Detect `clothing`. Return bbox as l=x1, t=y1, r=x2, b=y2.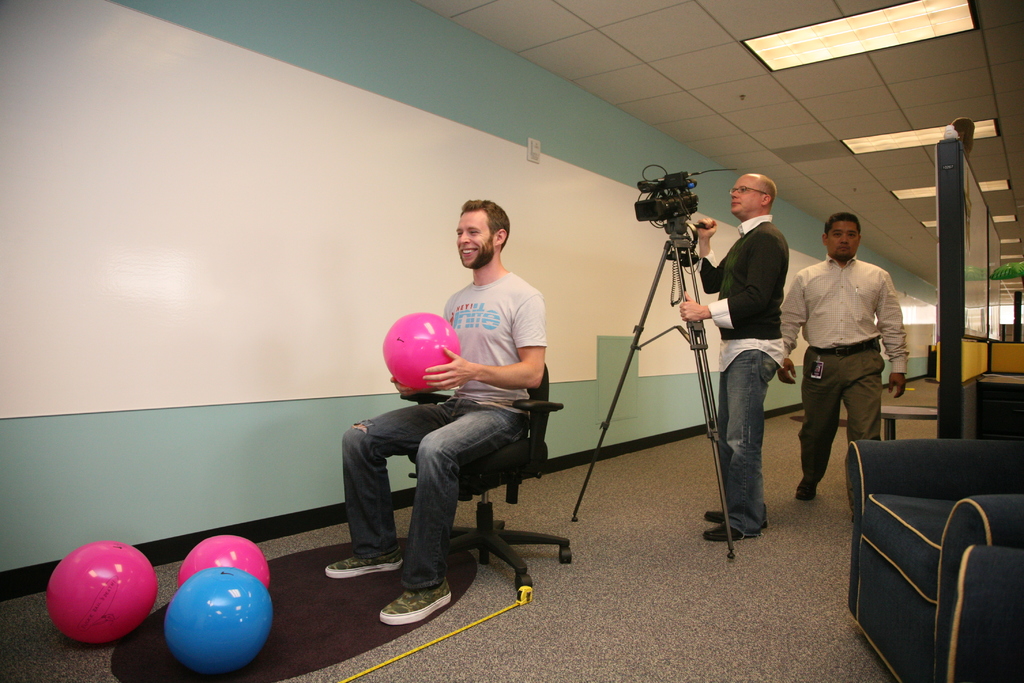
l=692, t=215, r=785, b=536.
